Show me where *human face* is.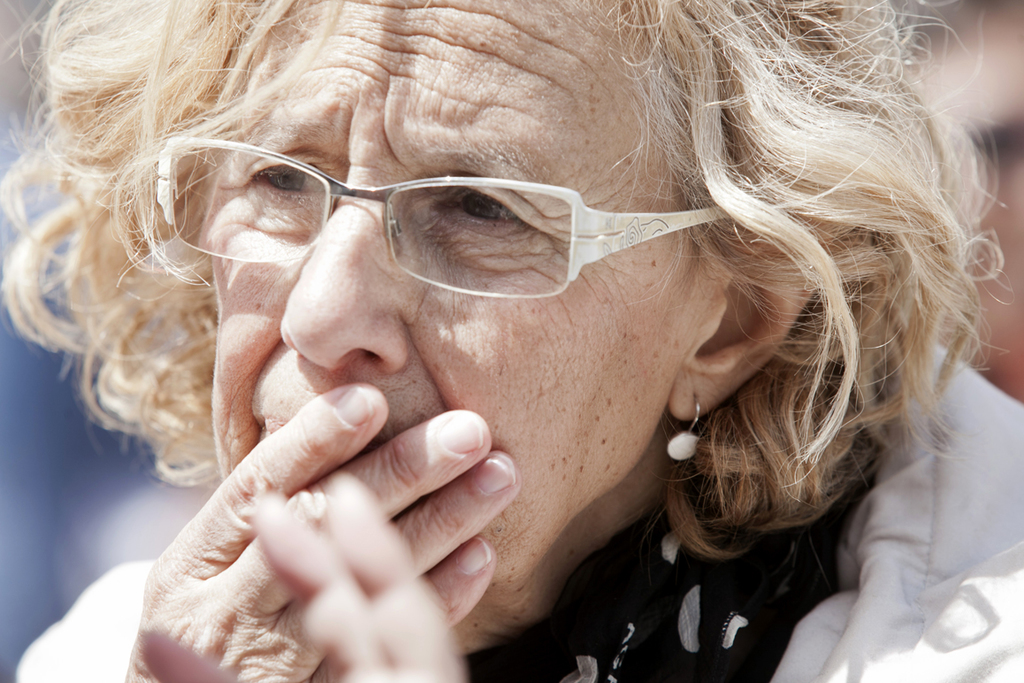
*human face* is at 196/0/673/579.
